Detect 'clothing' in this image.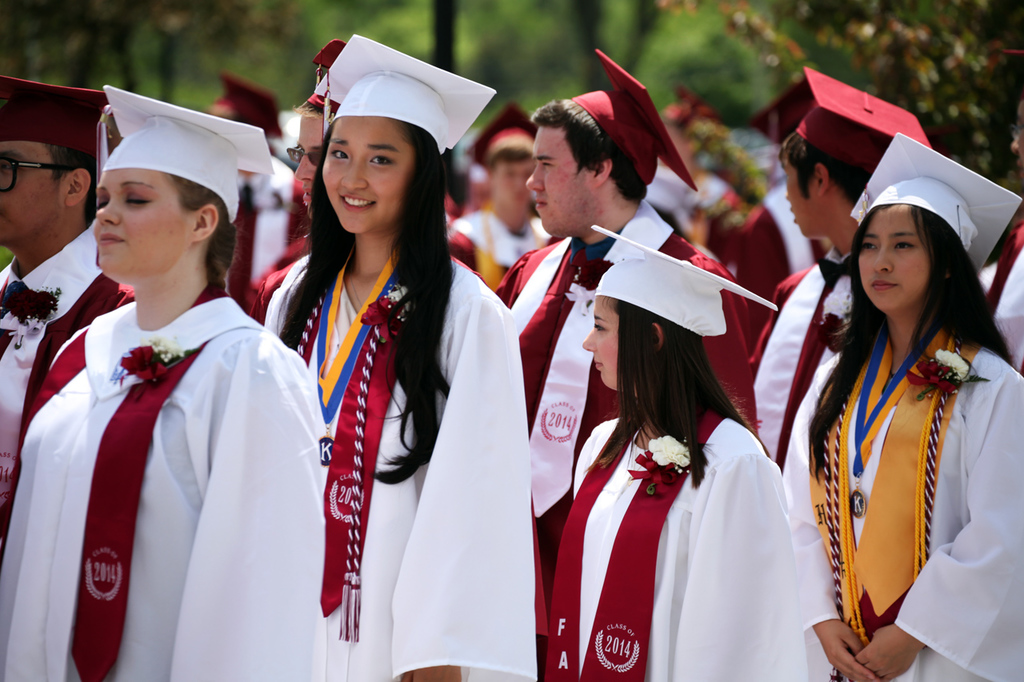
Detection: l=742, t=233, r=851, b=533.
